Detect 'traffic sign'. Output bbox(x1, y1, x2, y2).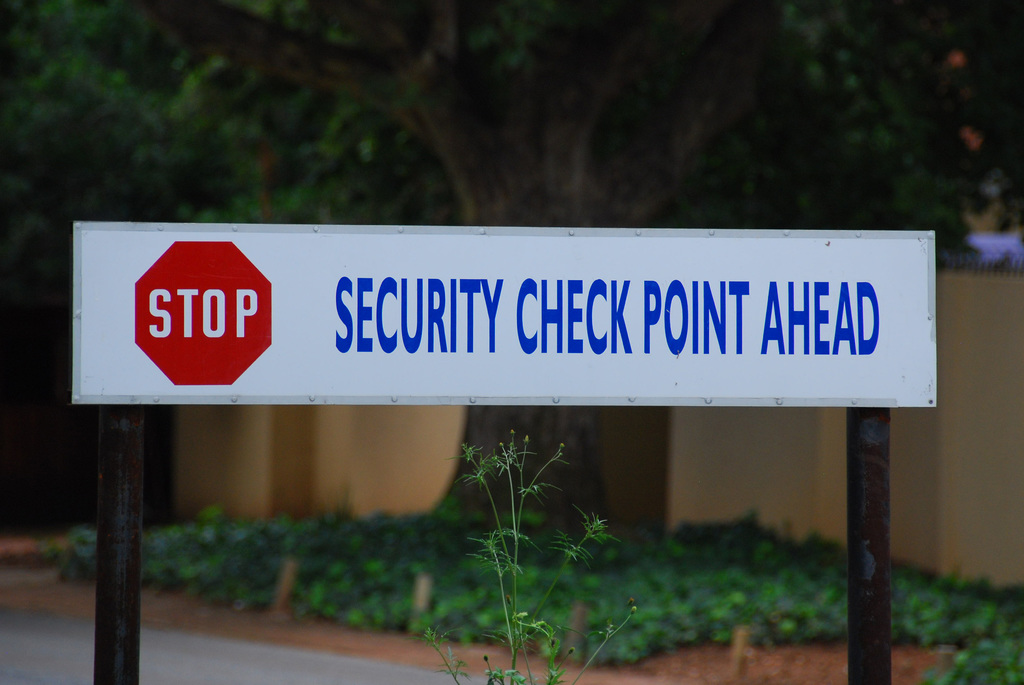
bbox(68, 227, 938, 407).
